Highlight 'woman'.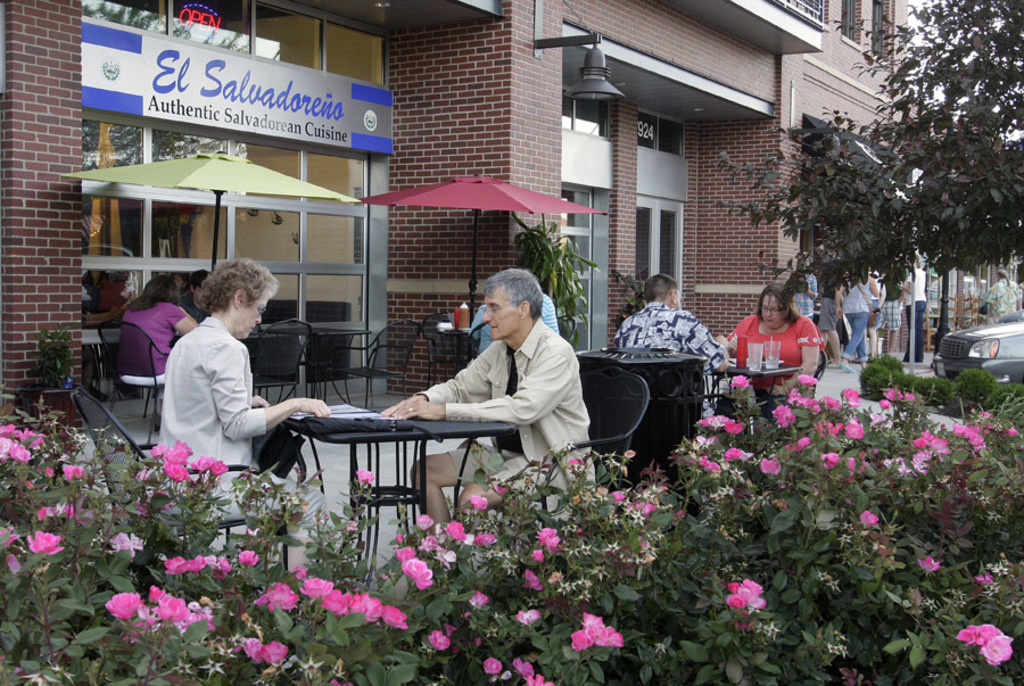
Highlighted region: pyautogui.locateOnScreen(115, 274, 197, 429).
